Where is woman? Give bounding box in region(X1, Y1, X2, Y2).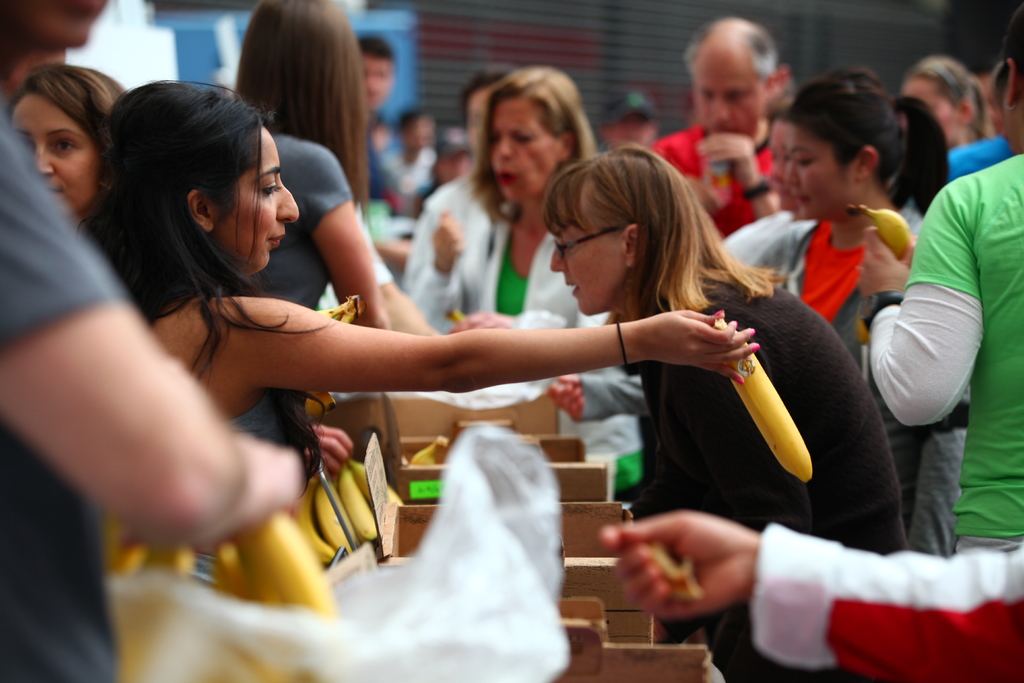
region(407, 115, 477, 233).
